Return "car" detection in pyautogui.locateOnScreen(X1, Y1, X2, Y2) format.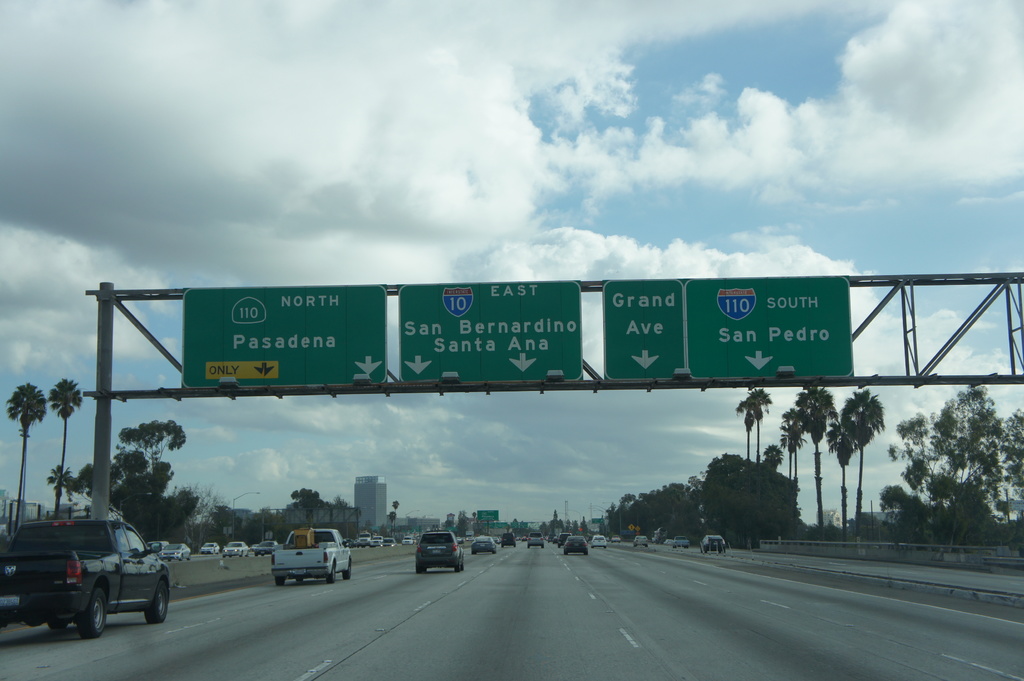
pyautogui.locateOnScreen(280, 542, 284, 547).
